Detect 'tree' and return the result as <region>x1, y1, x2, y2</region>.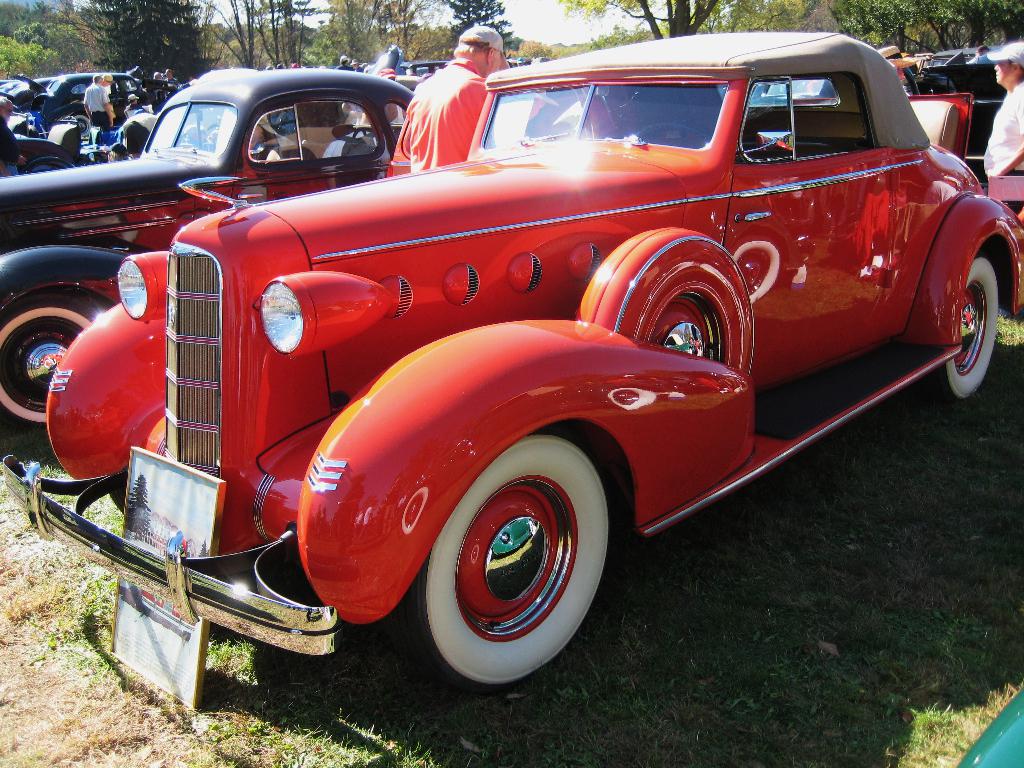
<region>445, 0, 524, 57</region>.
